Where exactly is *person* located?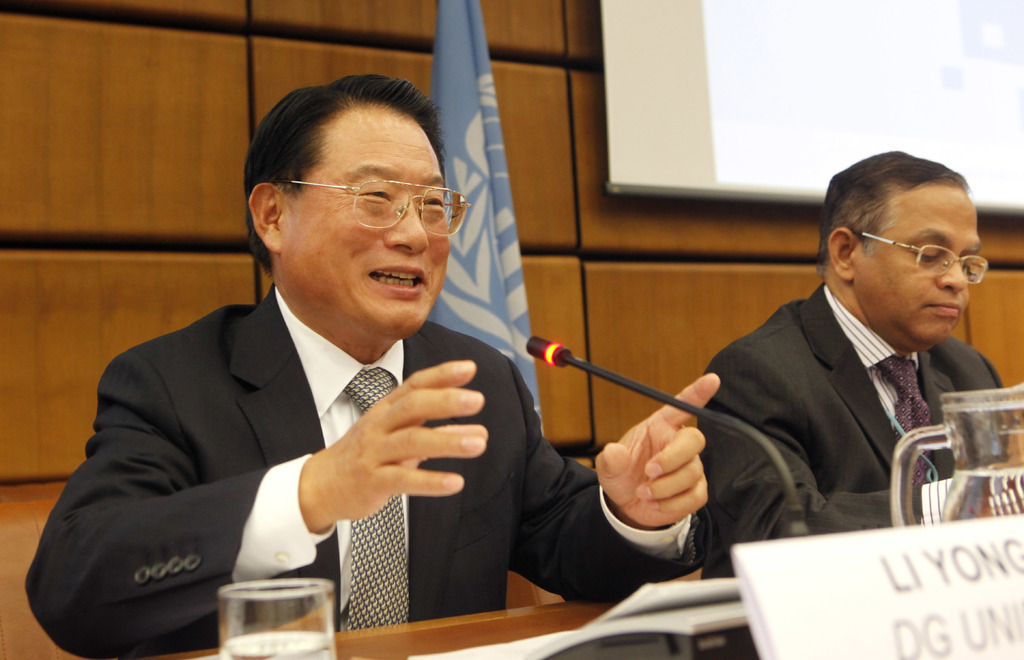
Its bounding box is Rect(28, 85, 733, 653).
